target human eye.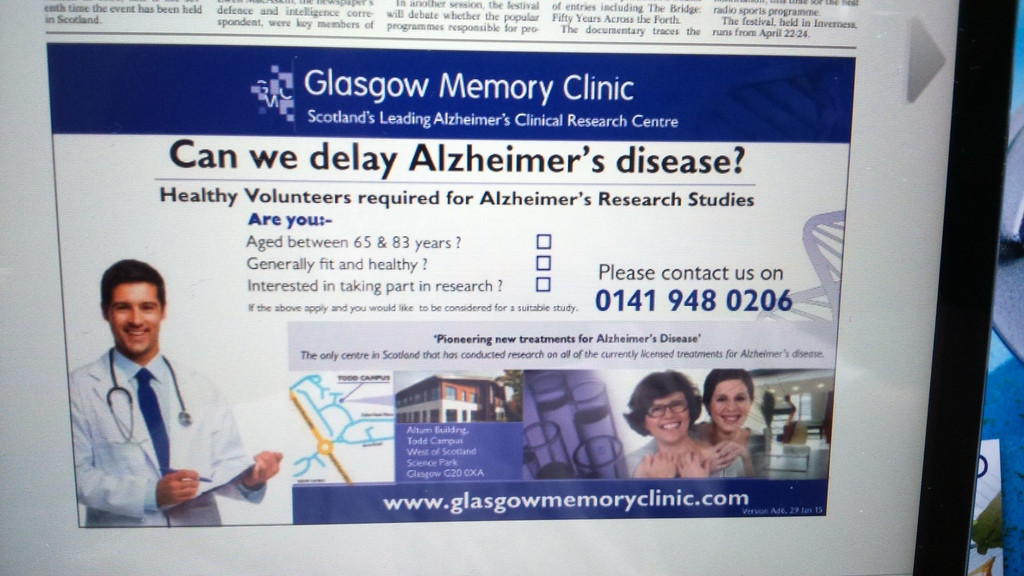
Target region: BBox(672, 400, 683, 409).
